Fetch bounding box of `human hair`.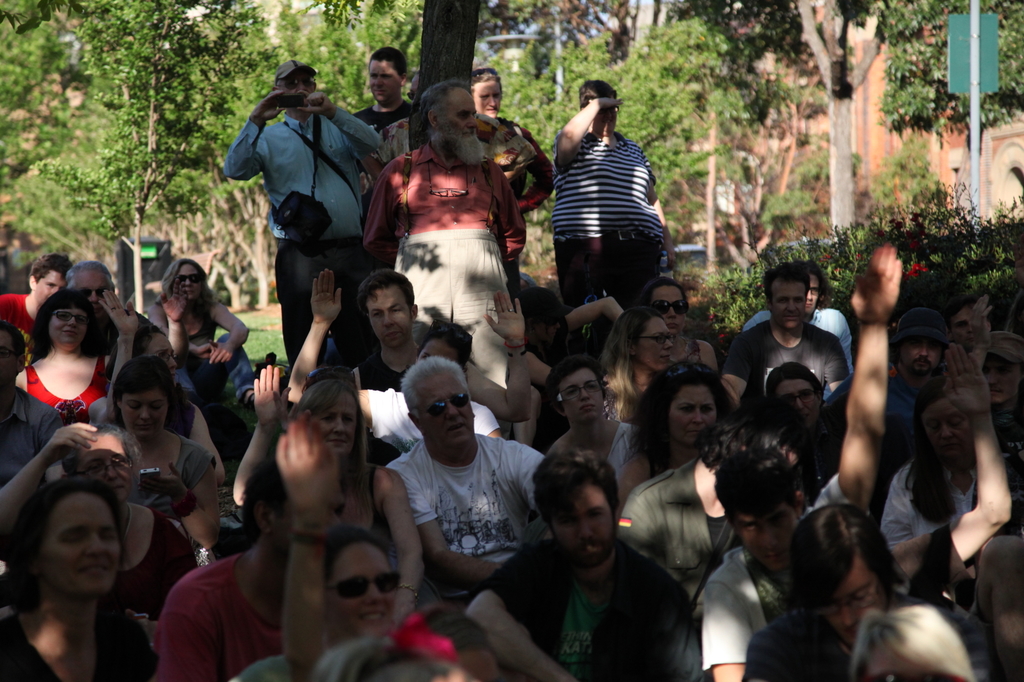
Bbox: box(579, 79, 618, 111).
